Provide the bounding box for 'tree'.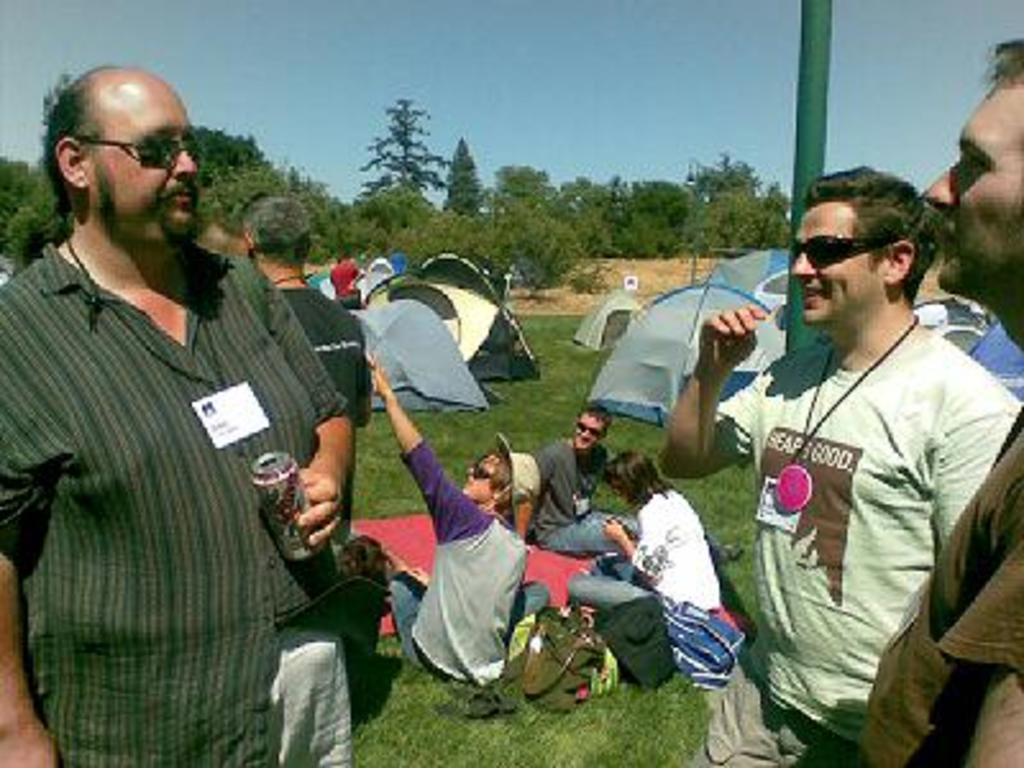
(x1=202, y1=118, x2=269, y2=230).
